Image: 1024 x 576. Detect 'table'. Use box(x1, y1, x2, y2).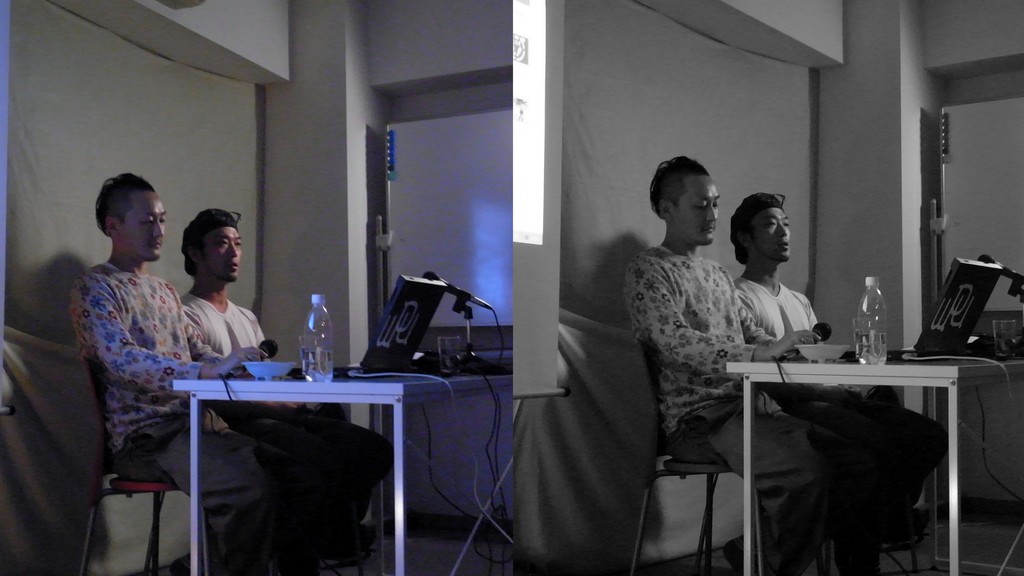
box(724, 358, 1023, 575).
